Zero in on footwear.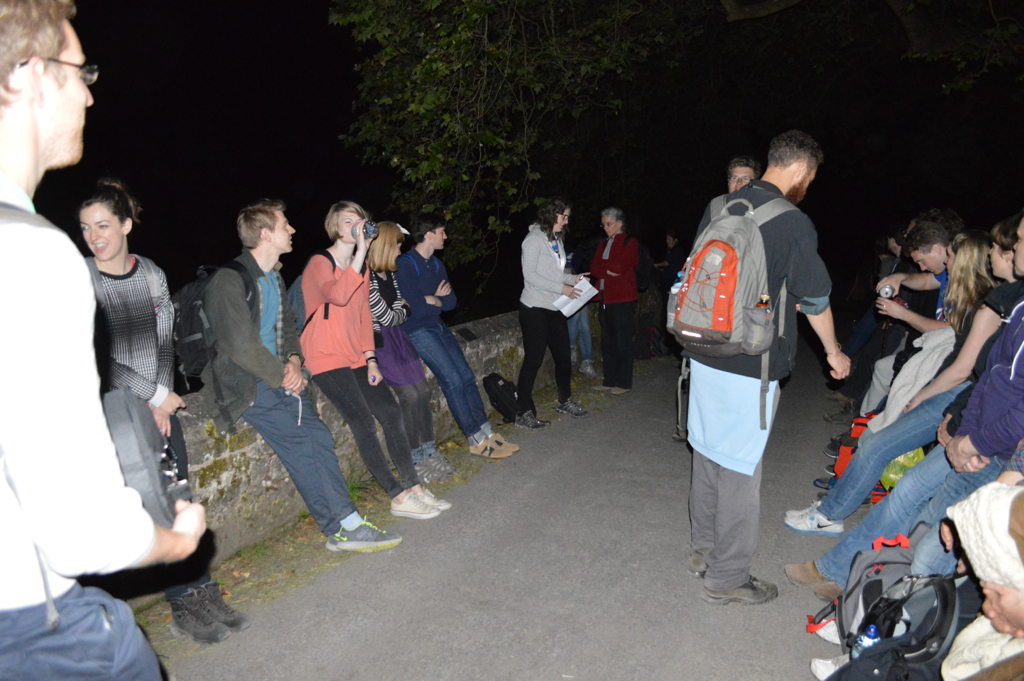
Zeroed in: bbox=(809, 609, 846, 637).
